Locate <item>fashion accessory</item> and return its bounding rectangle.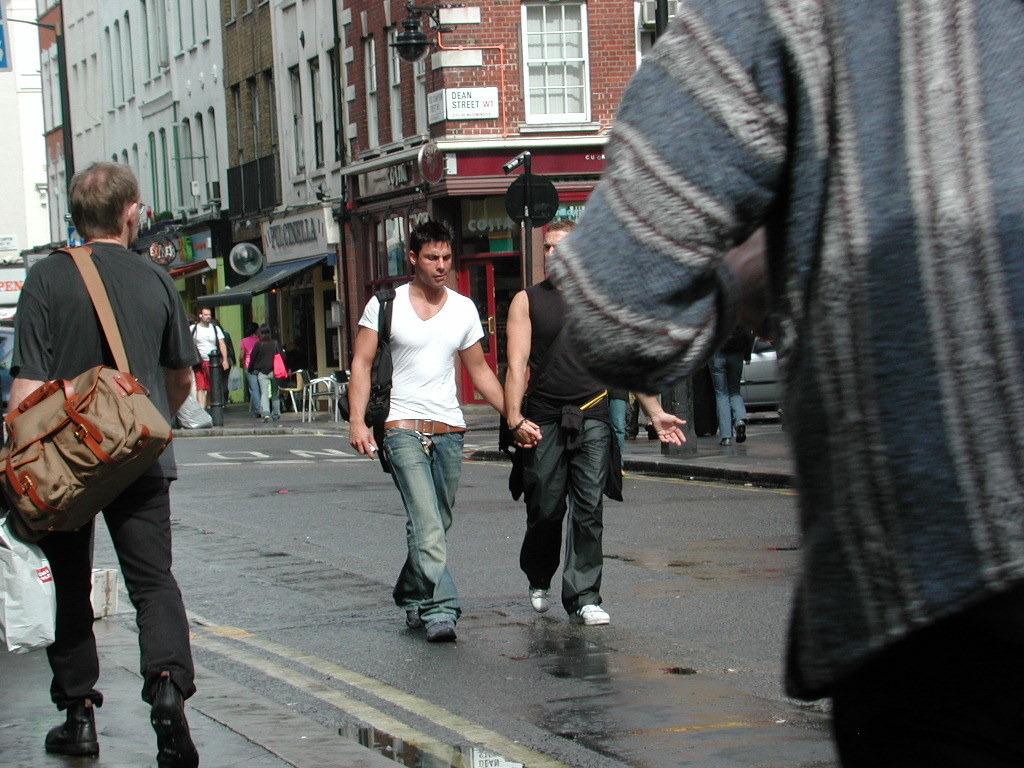
570/603/608/626.
